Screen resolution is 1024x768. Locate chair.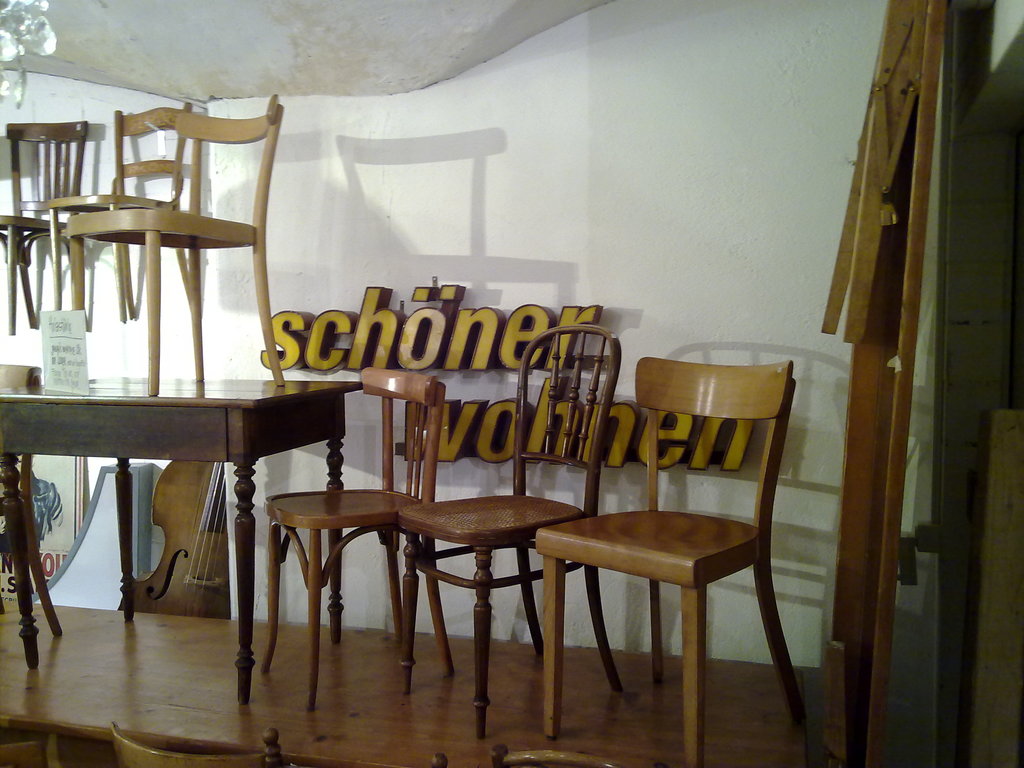
BBox(0, 113, 93, 333).
